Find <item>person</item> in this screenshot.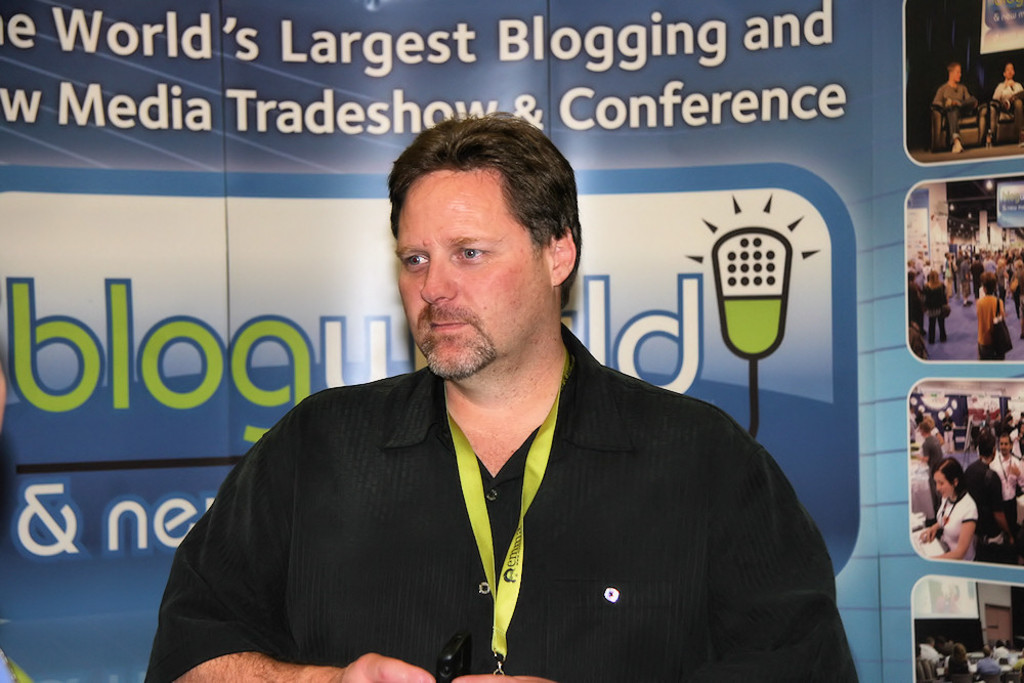
The bounding box for <item>person</item> is bbox=[913, 632, 939, 670].
